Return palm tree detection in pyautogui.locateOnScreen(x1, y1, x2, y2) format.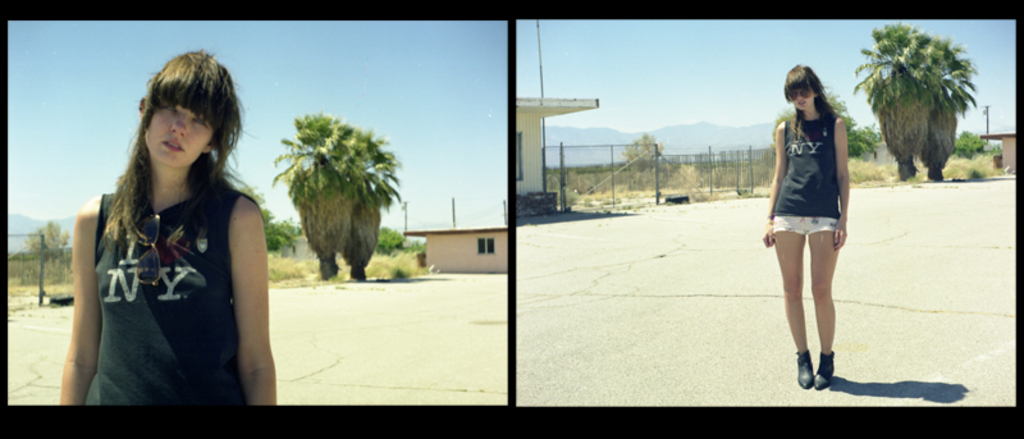
pyautogui.locateOnScreen(279, 116, 349, 247).
